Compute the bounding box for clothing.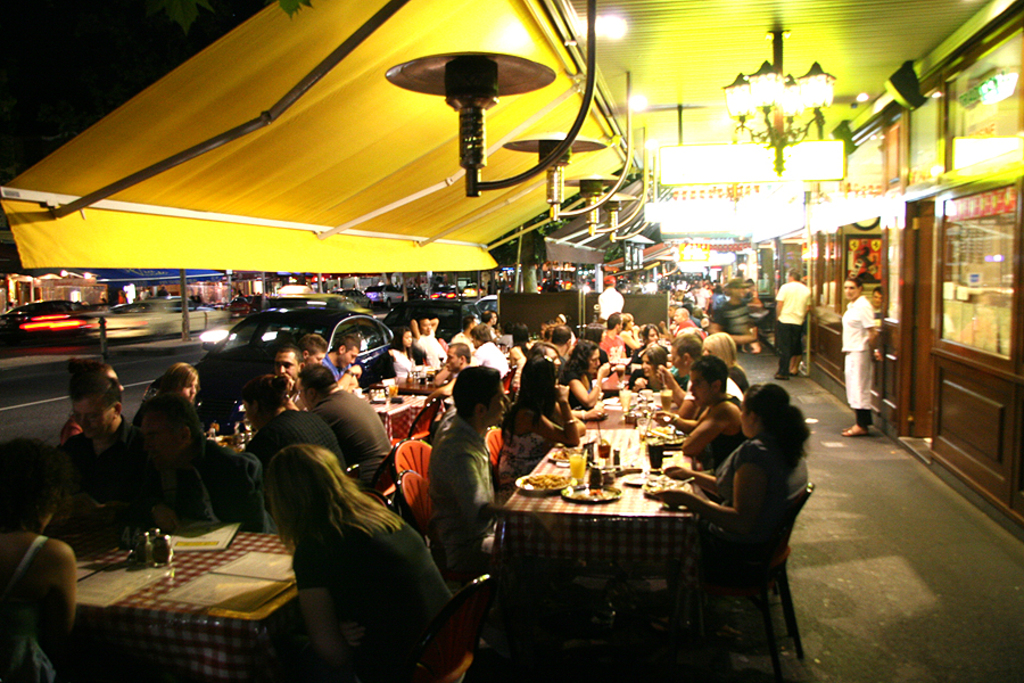
x1=839, y1=288, x2=880, y2=409.
